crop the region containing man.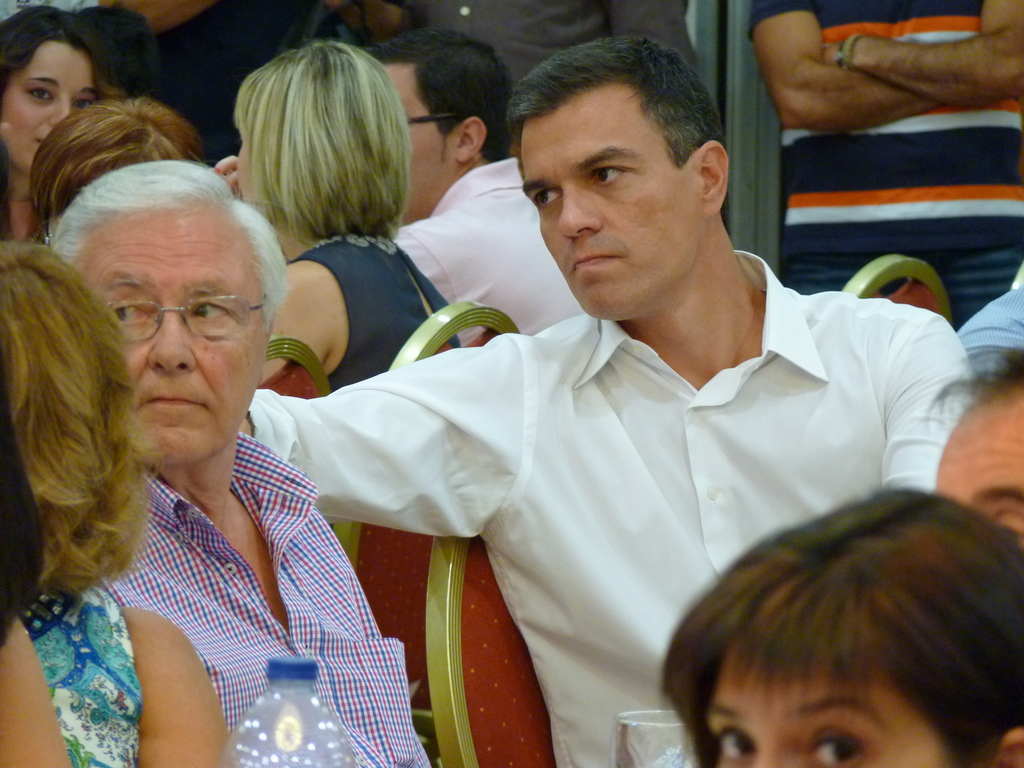
Crop region: <box>234,42,981,767</box>.
